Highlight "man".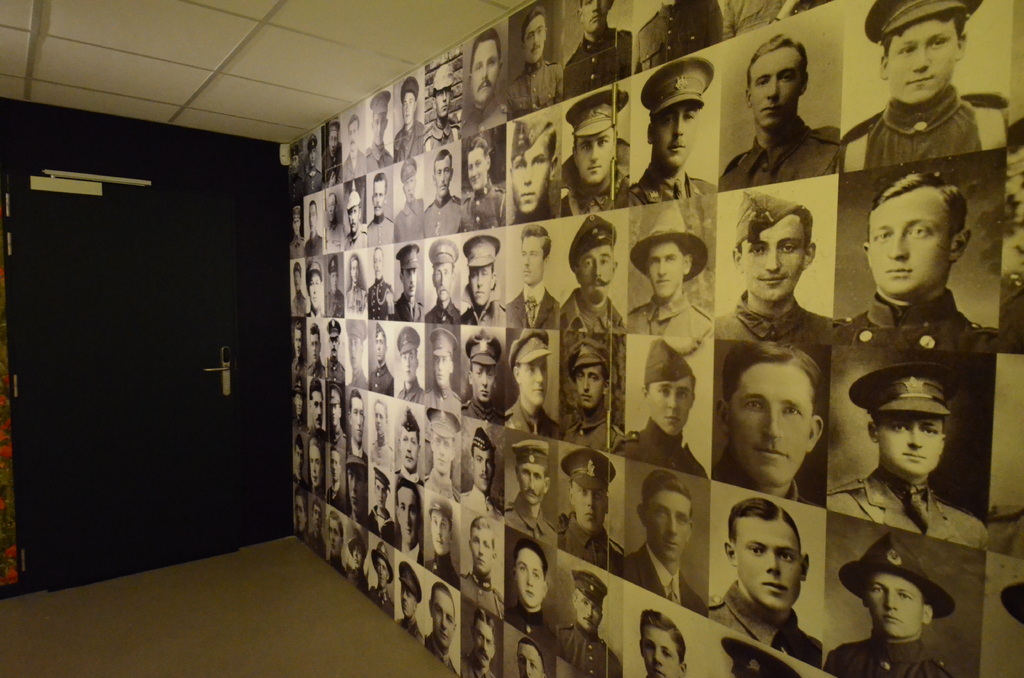
Highlighted region: Rect(395, 487, 422, 569).
